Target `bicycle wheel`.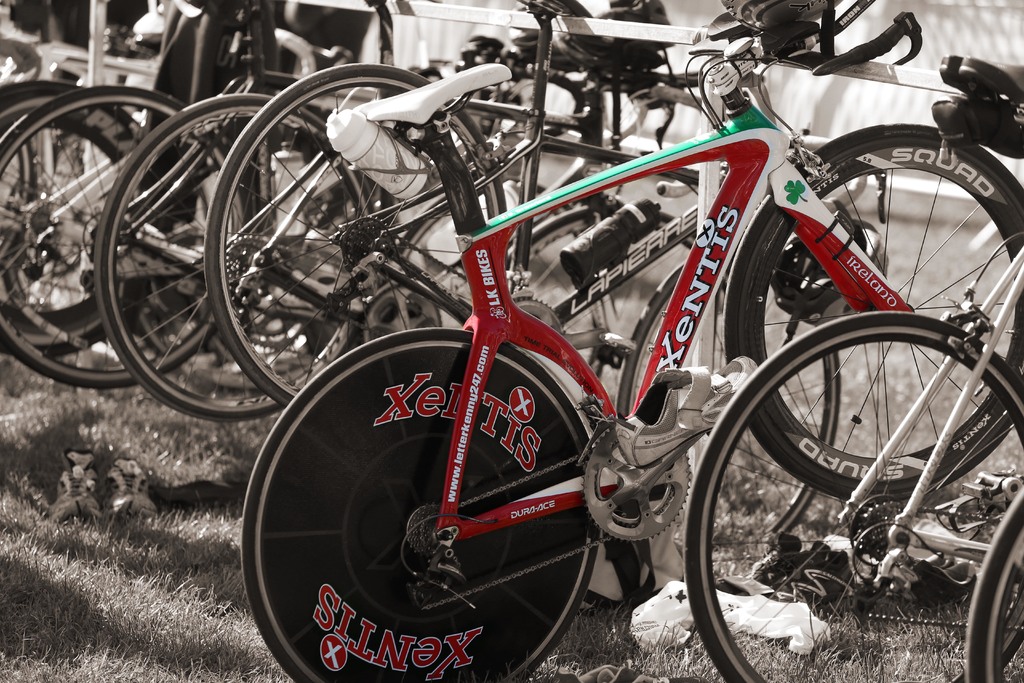
Target region: rect(968, 490, 1023, 682).
